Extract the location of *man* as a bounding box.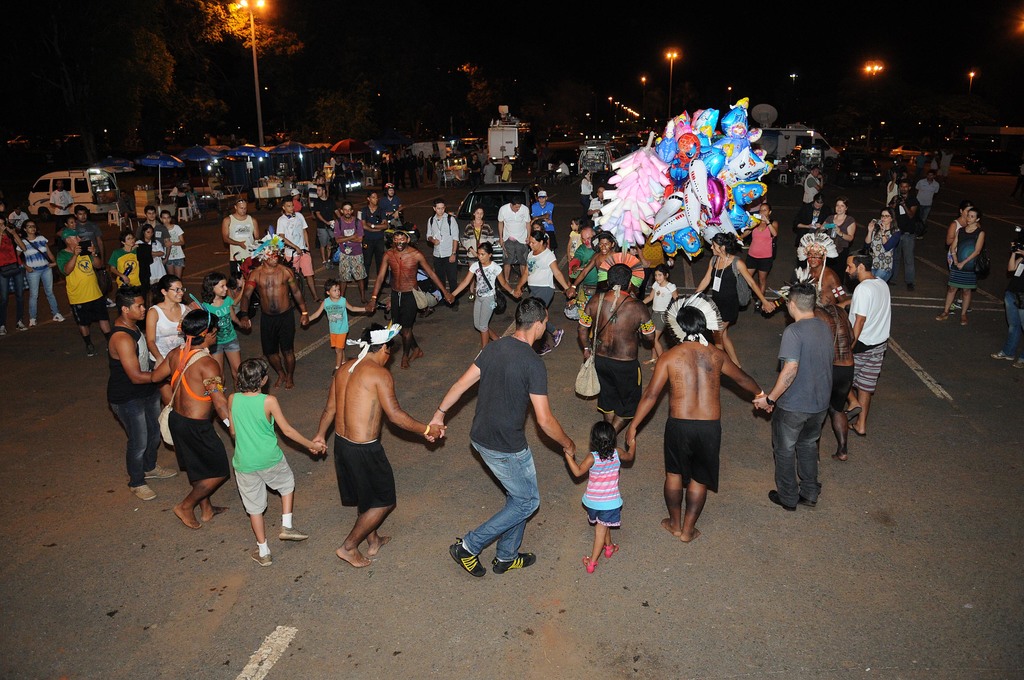
Rect(588, 187, 605, 227).
